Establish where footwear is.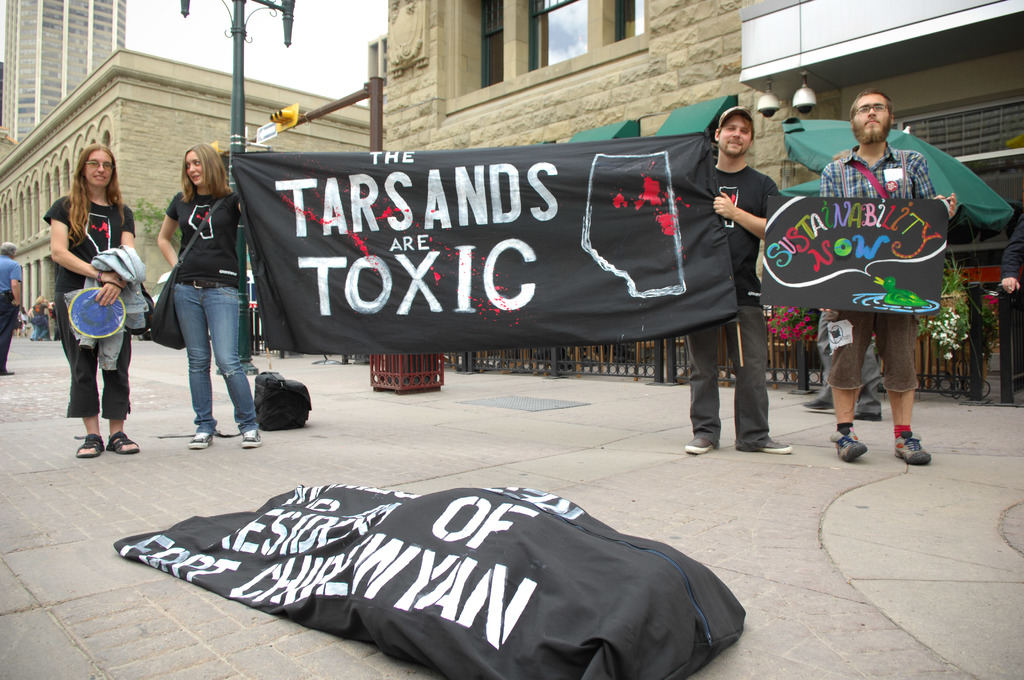
Established at crop(828, 428, 868, 462).
